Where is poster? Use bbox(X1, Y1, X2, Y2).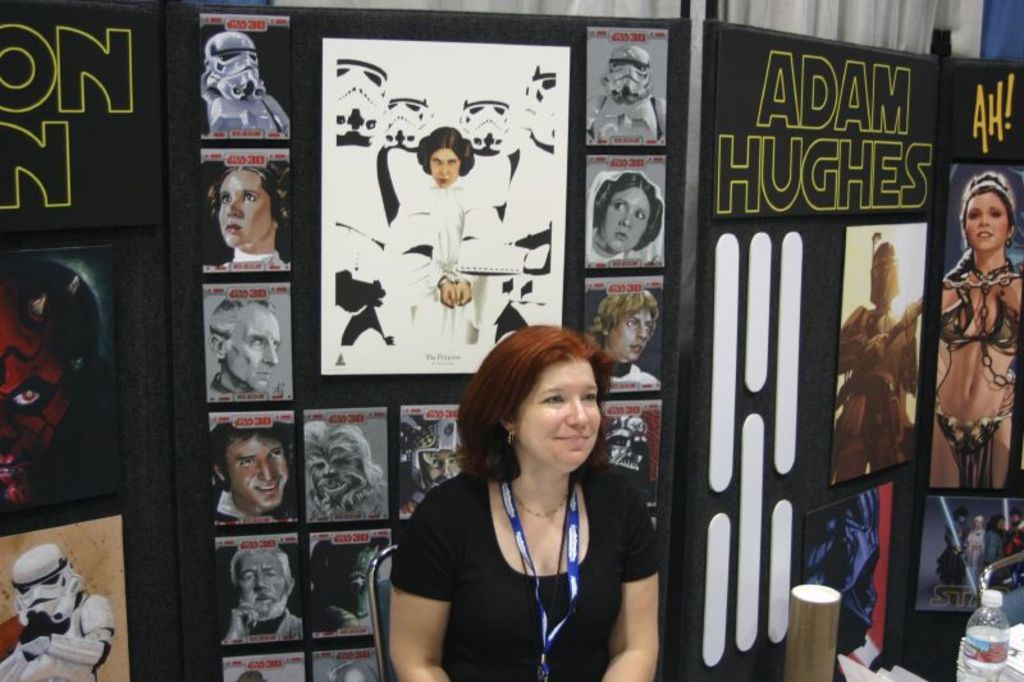
bbox(182, 19, 682, 681).
